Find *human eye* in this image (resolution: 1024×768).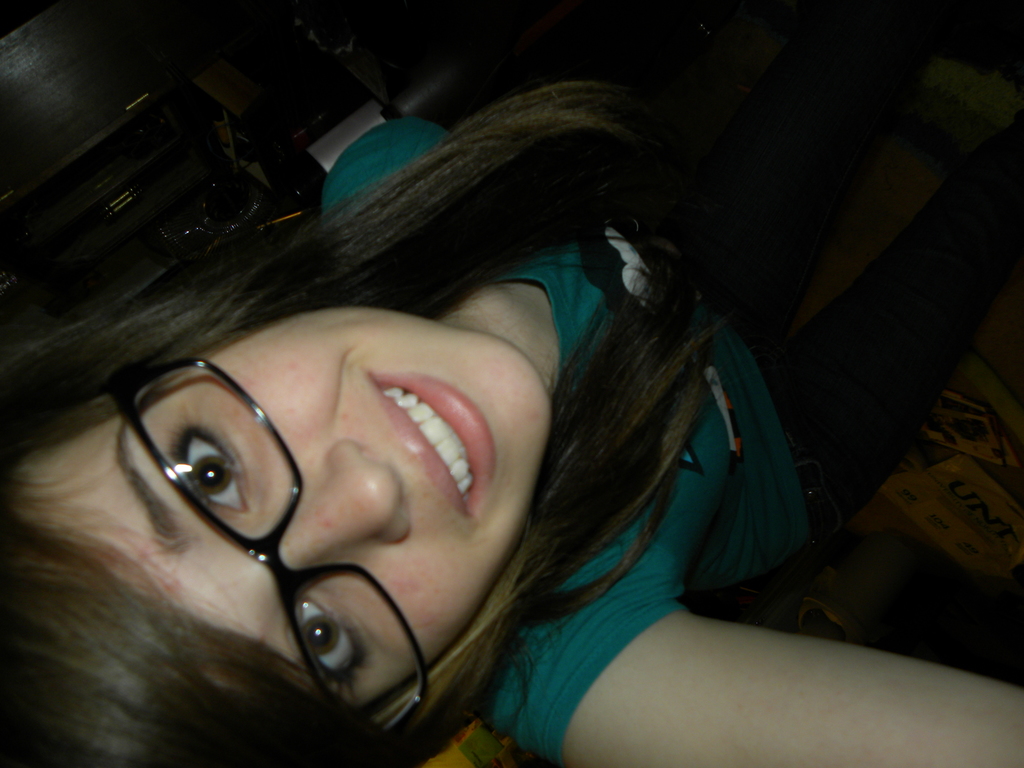
Rect(289, 595, 367, 697).
